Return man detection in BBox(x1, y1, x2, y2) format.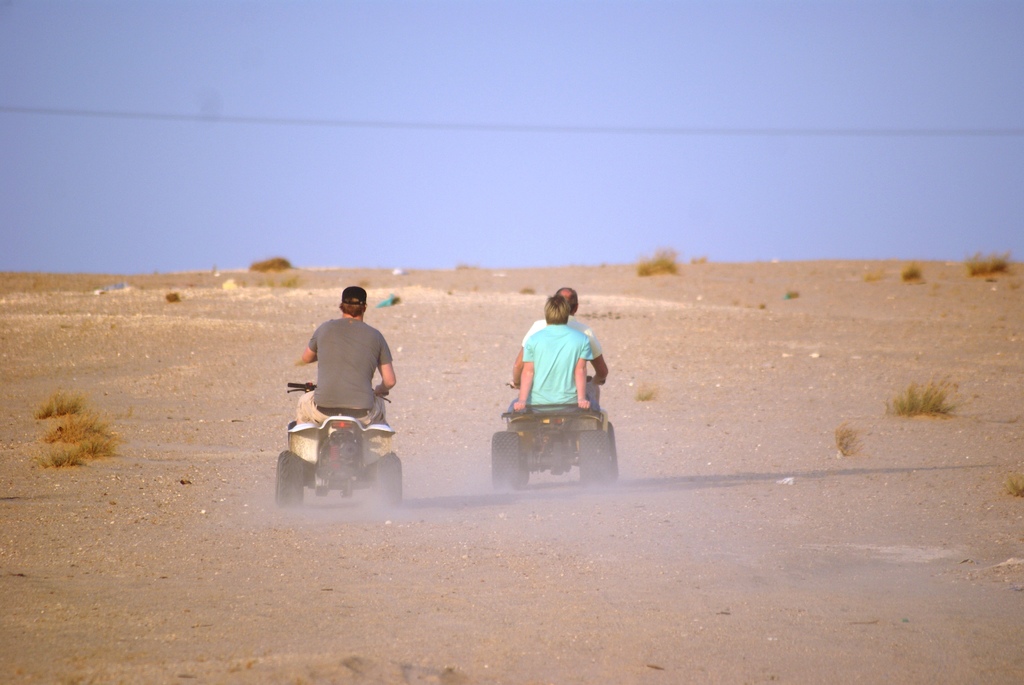
BBox(508, 291, 607, 413).
